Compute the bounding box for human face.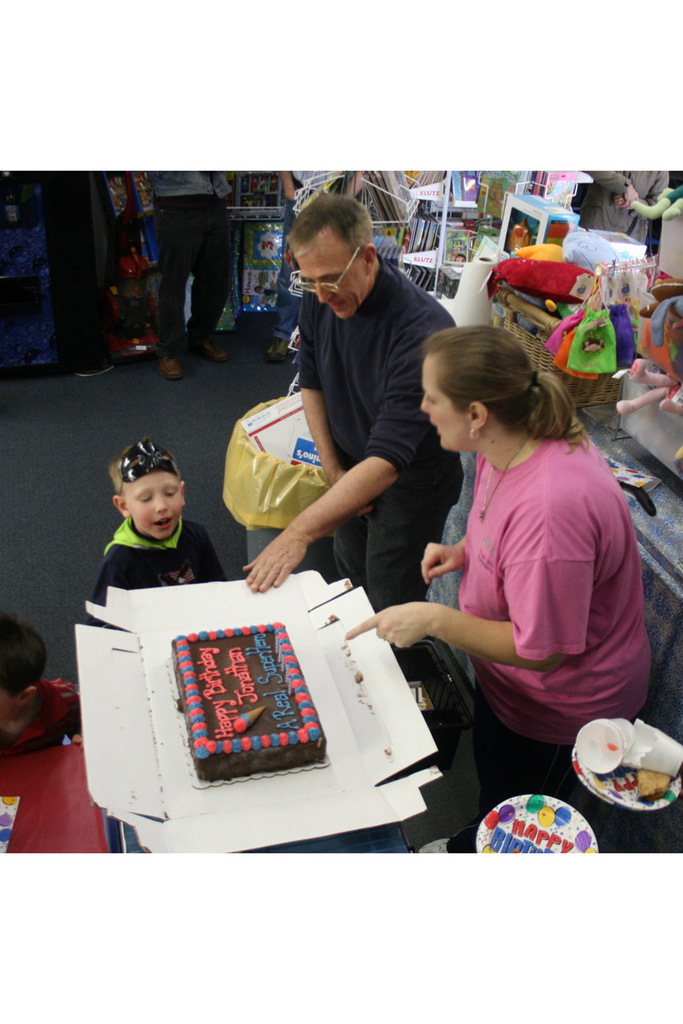
(284,220,374,317).
